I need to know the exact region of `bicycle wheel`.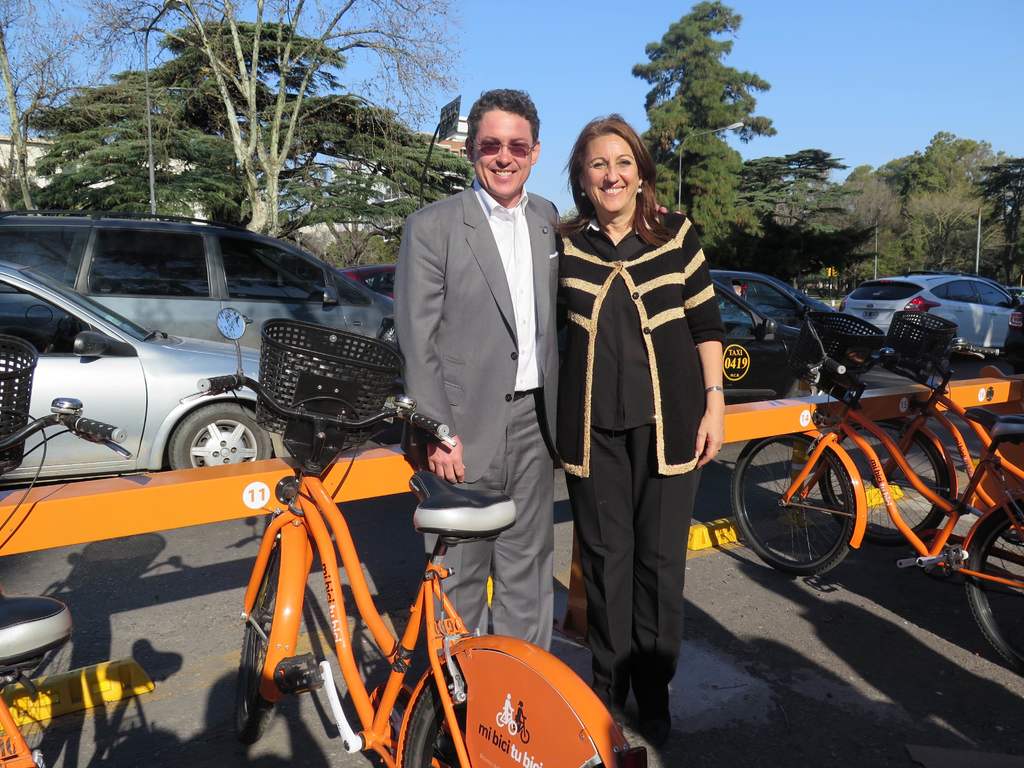
Region: detection(817, 413, 944, 550).
